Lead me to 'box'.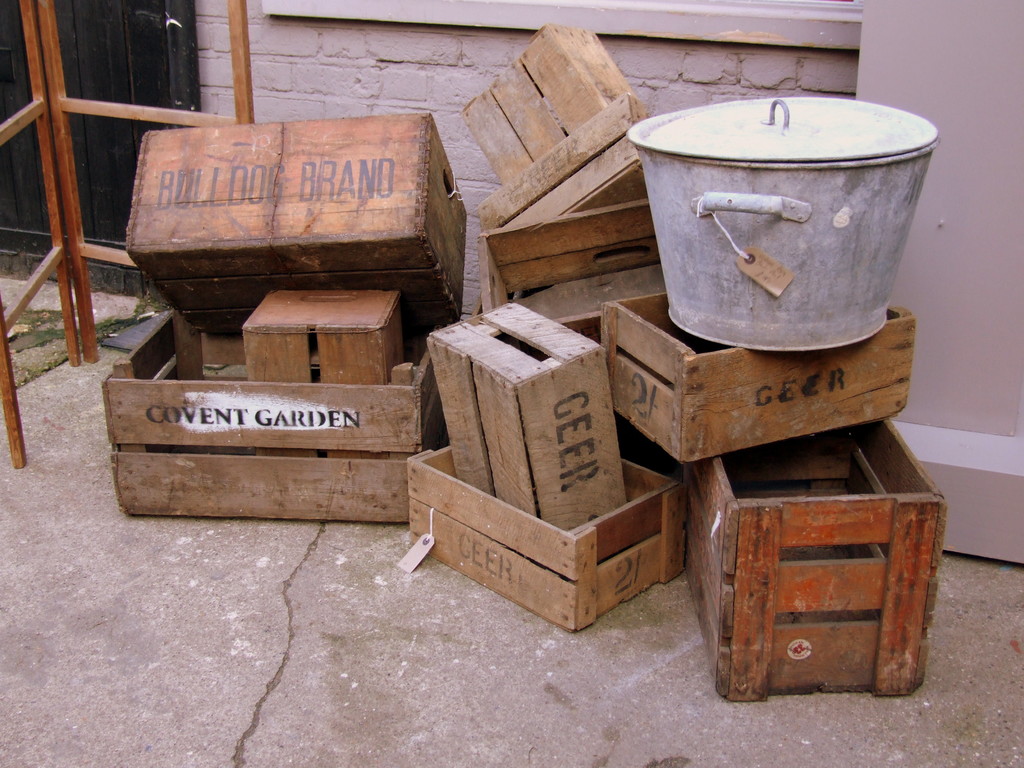
Lead to Rect(126, 112, 472, 344).
